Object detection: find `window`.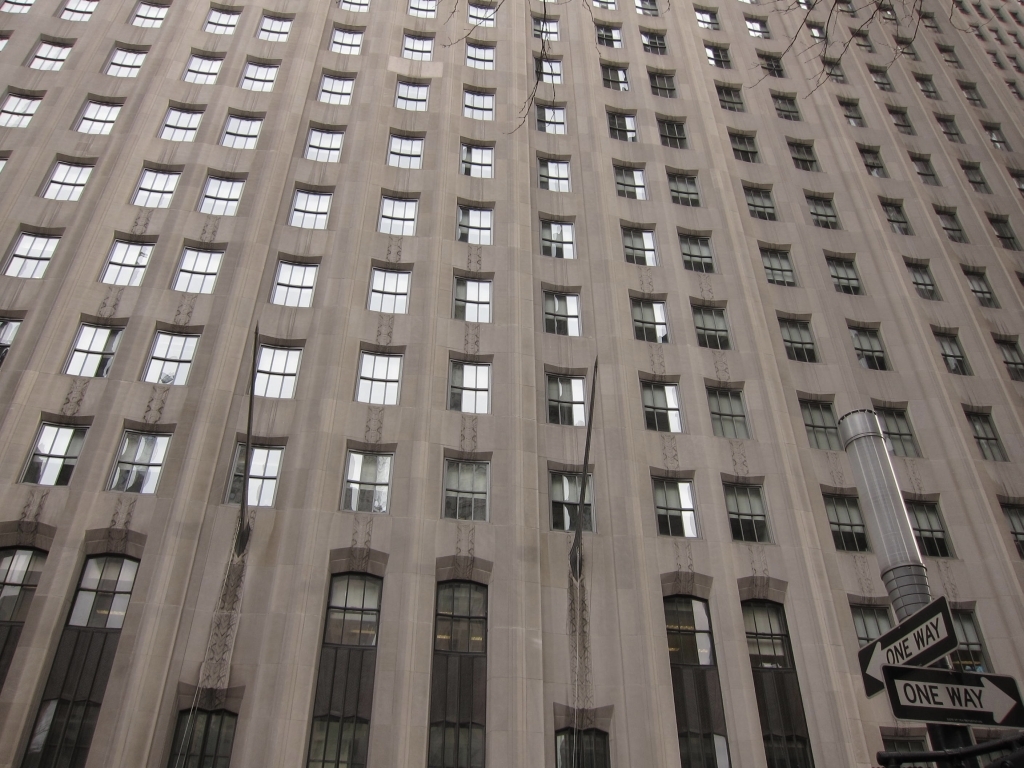
detection(0, 31, 10, 52).
